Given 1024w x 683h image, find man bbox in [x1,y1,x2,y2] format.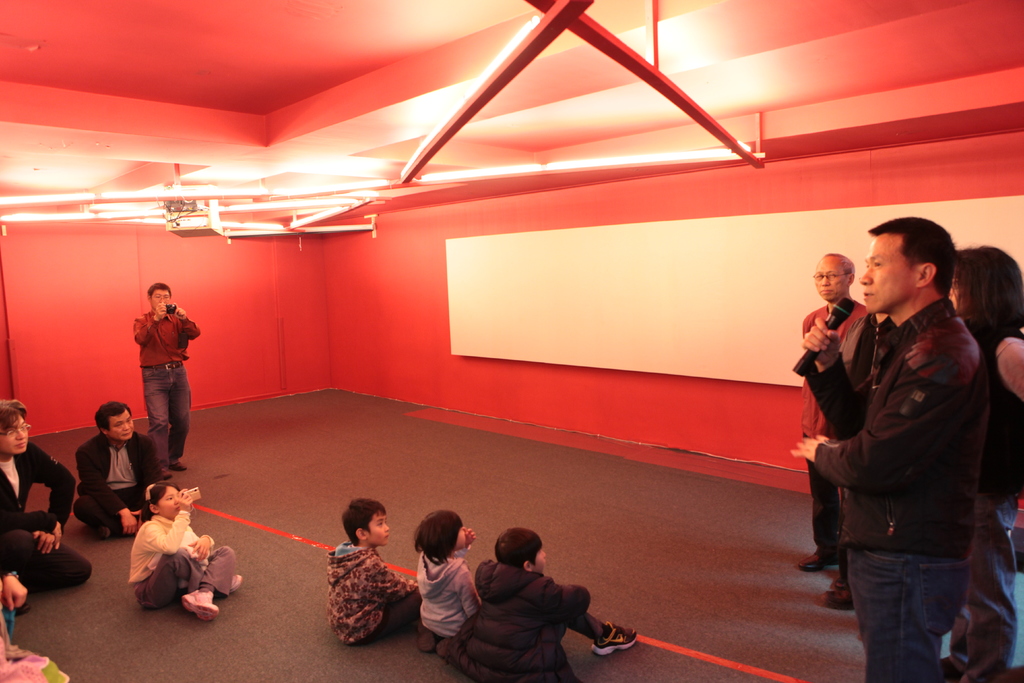
[797,204,1007,676].
